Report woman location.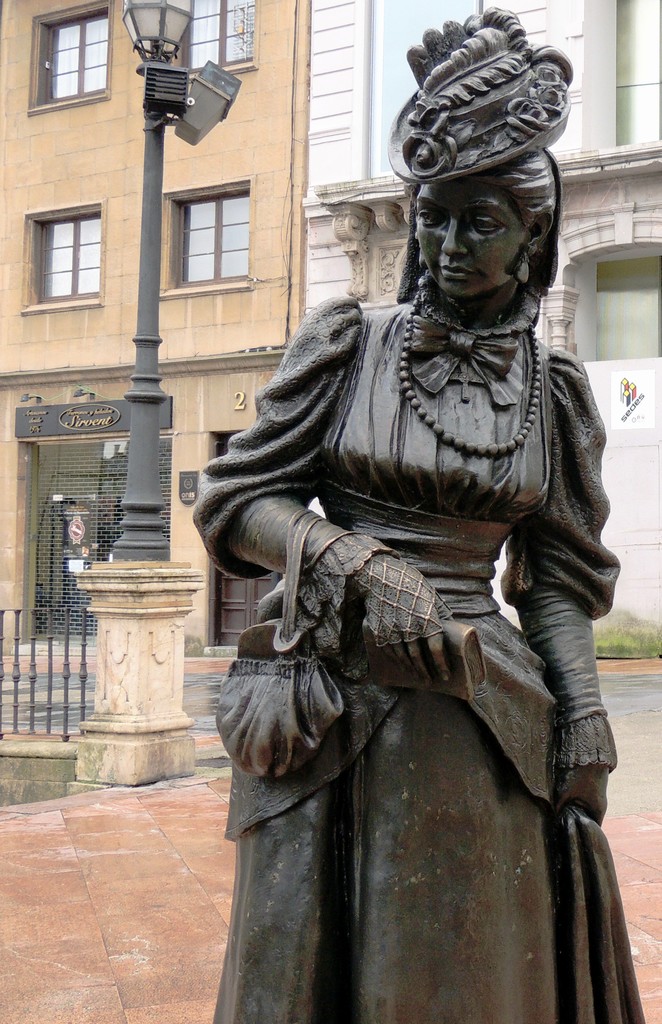
Report: left=184, top=107, right=637, bottom=999.
